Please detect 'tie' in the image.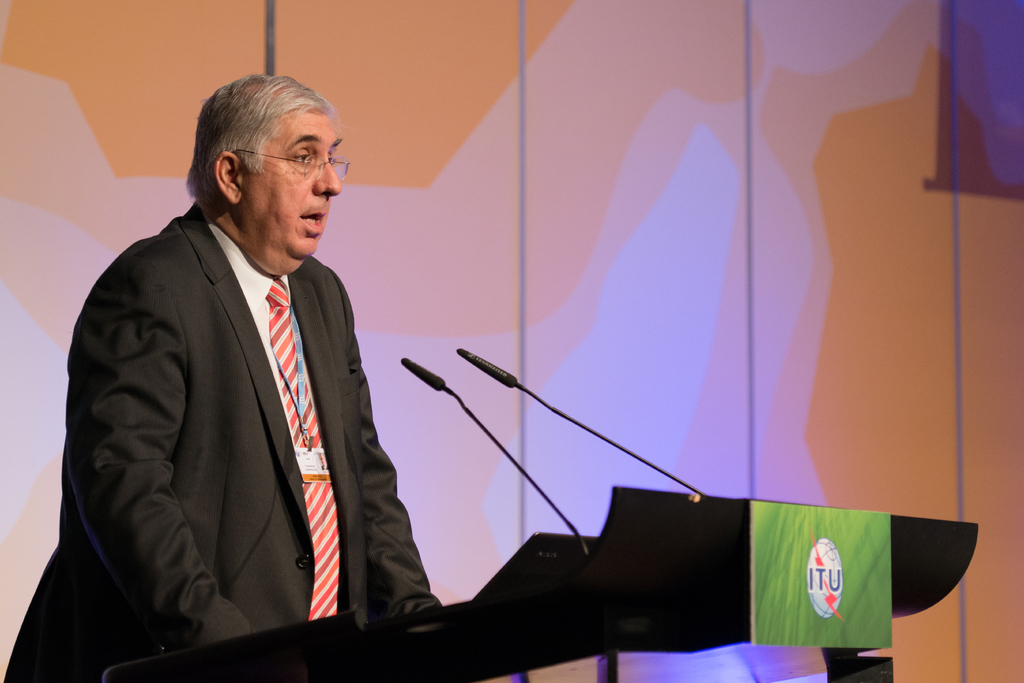
detection(269, 275, 339, 618).
